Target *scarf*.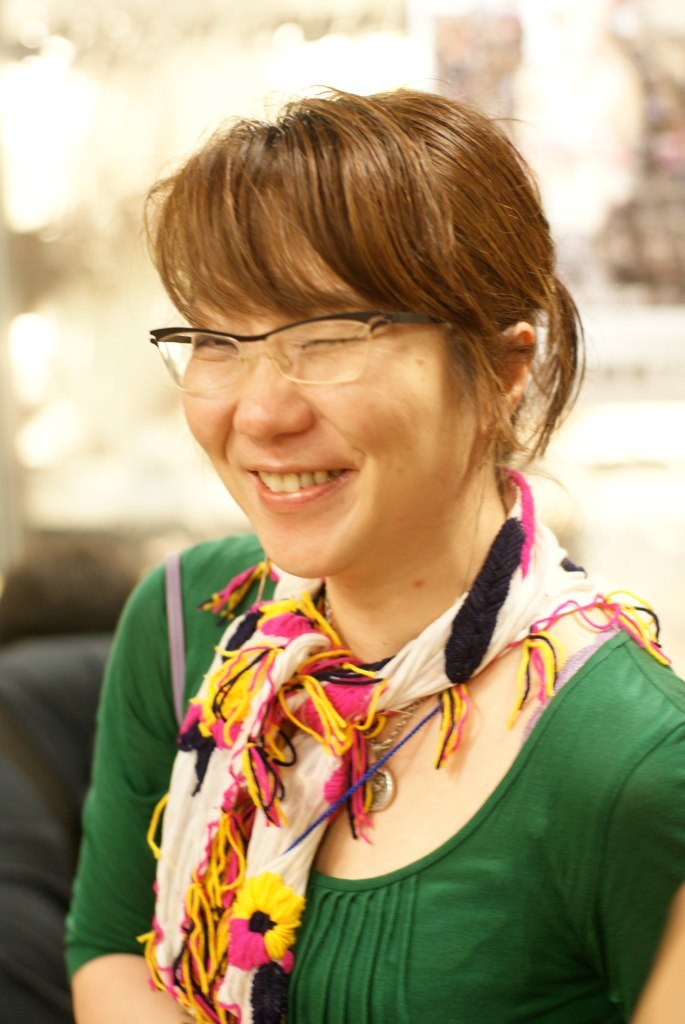
Target region: bbox(138, 455, 684, 1023).
